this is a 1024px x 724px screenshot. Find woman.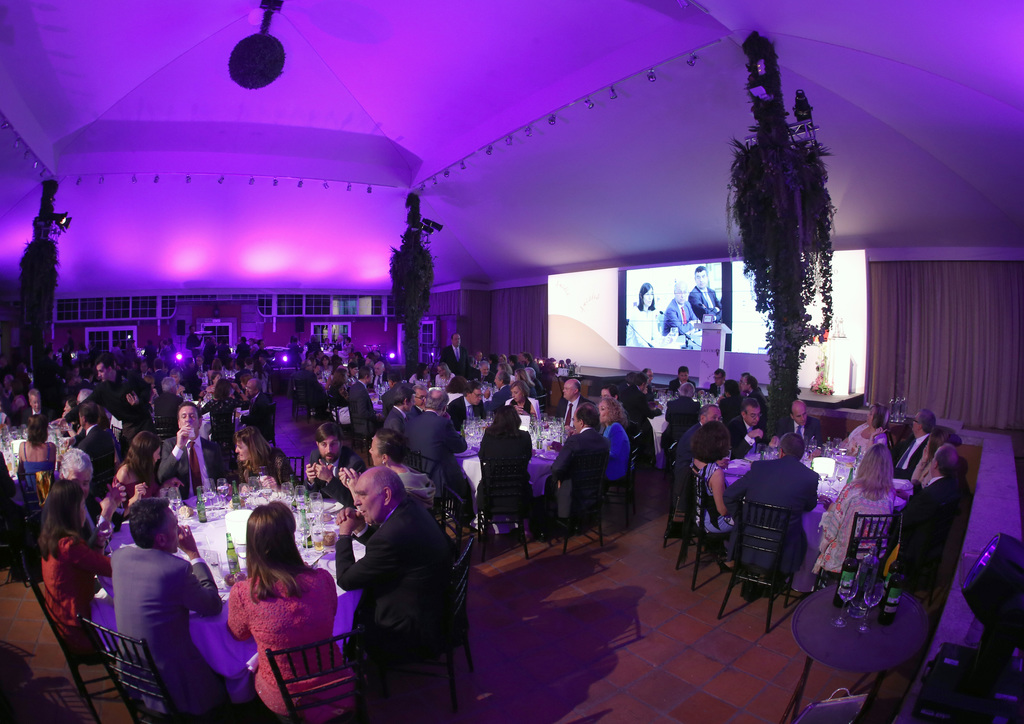
Bounding box: (left=433, top=363, right=456, bottom=389).
